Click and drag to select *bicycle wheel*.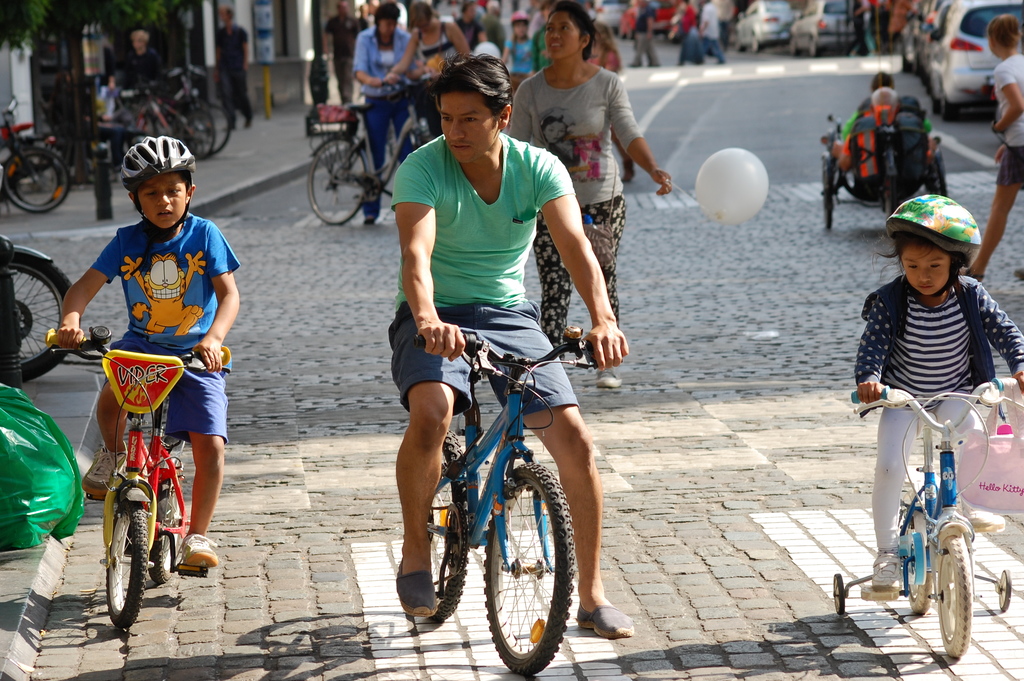
Selection: BBox(931, 530, 973, 664).
